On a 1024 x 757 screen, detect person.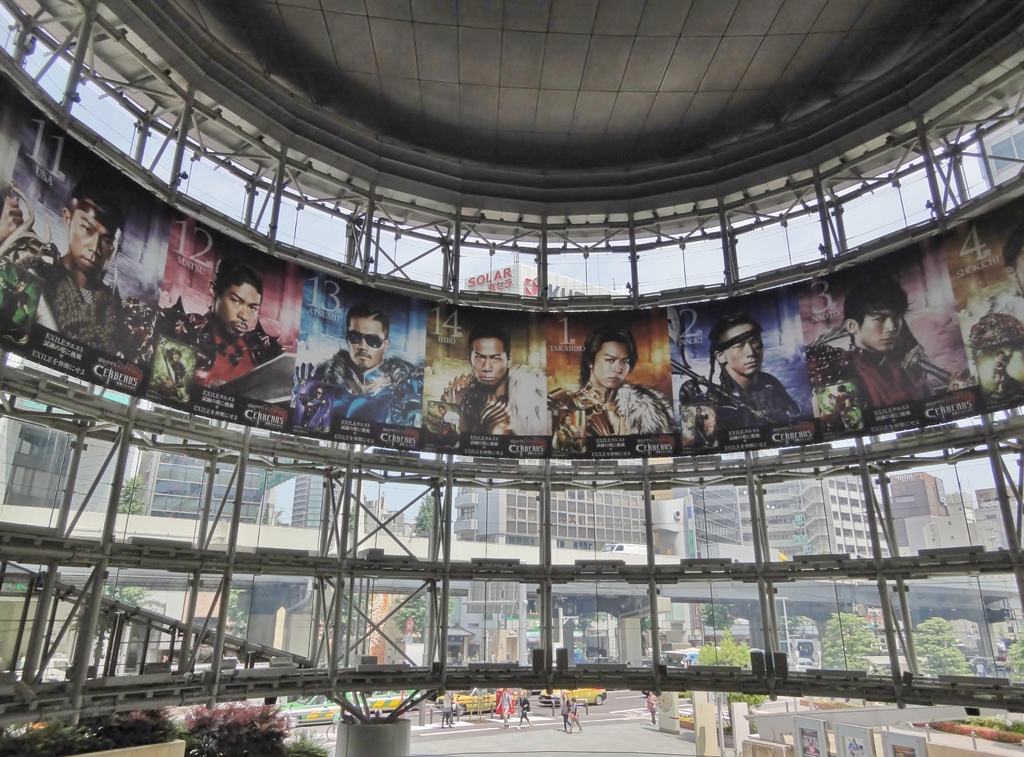
(645,687,660,722).
